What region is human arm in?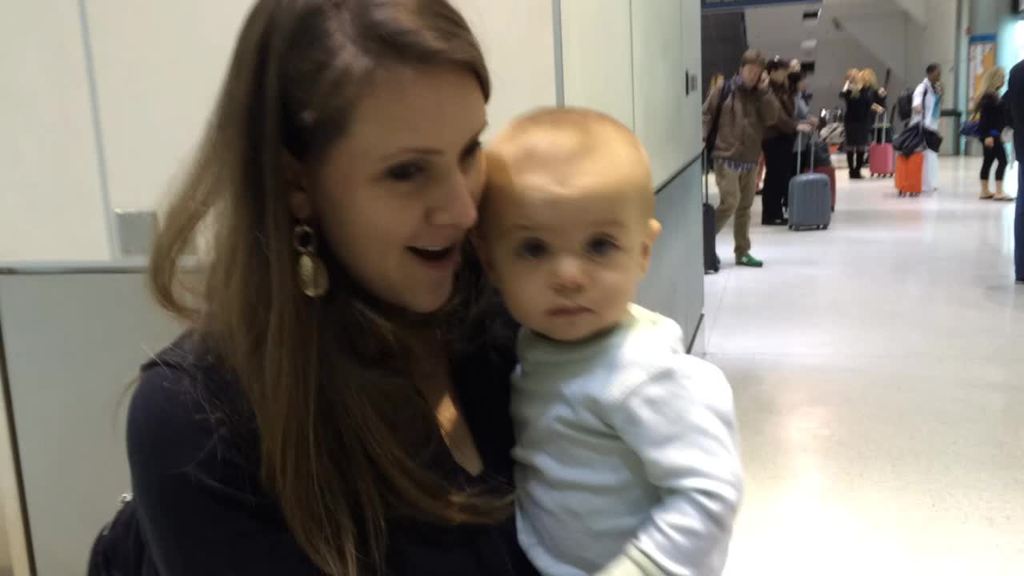
588:342:747:575.
